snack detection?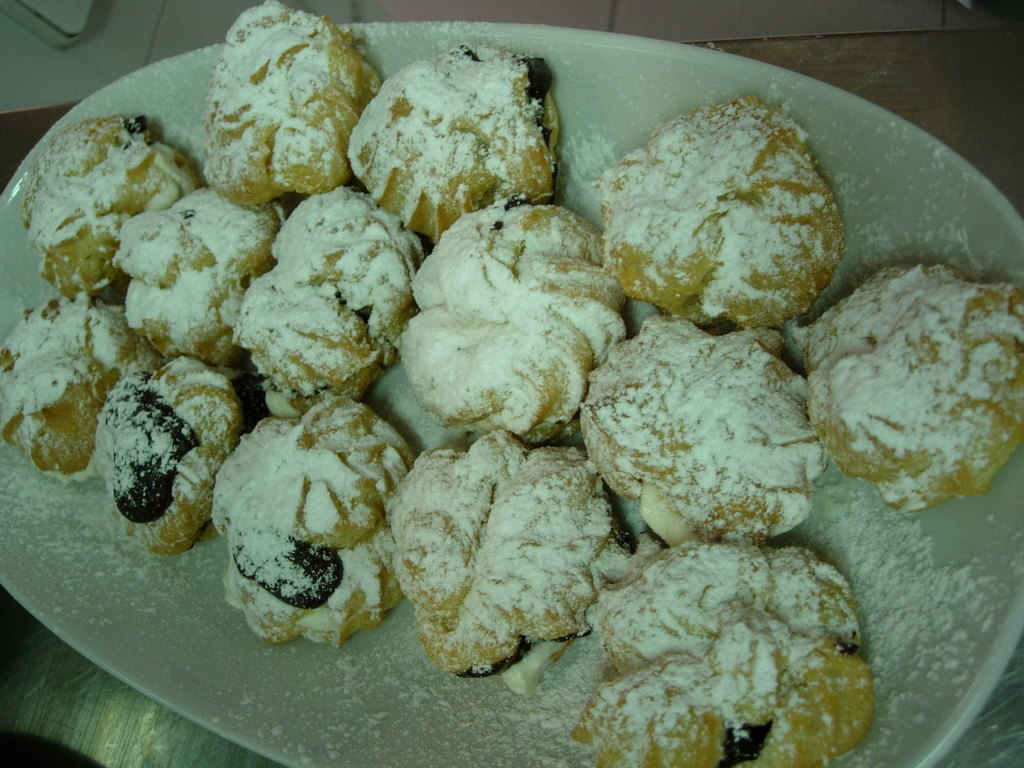
{"x1": 96, "y1": 363, "x2": 246, "y2": 556}
